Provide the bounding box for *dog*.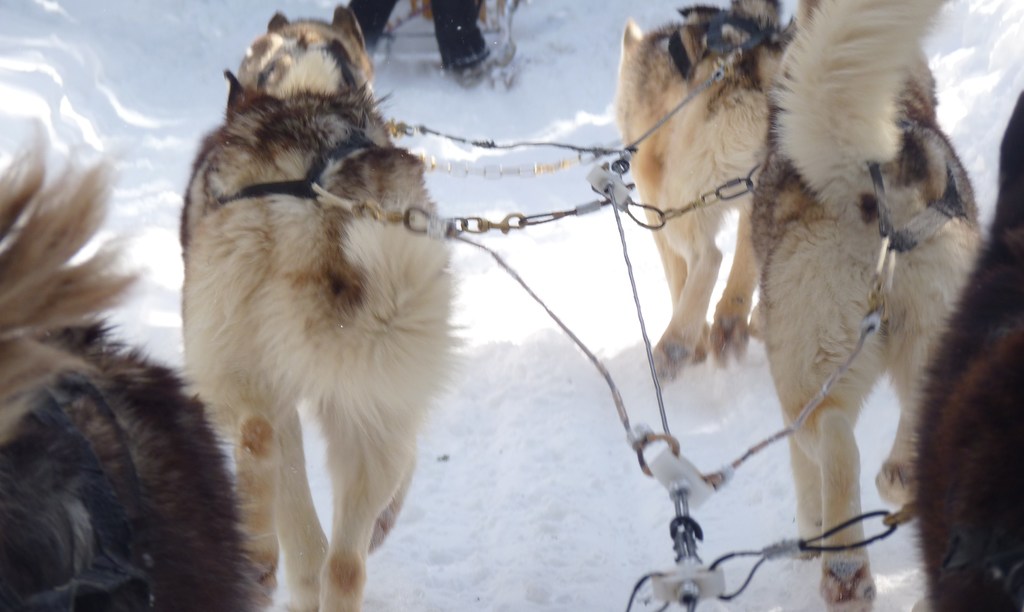
610 0 792 386.
